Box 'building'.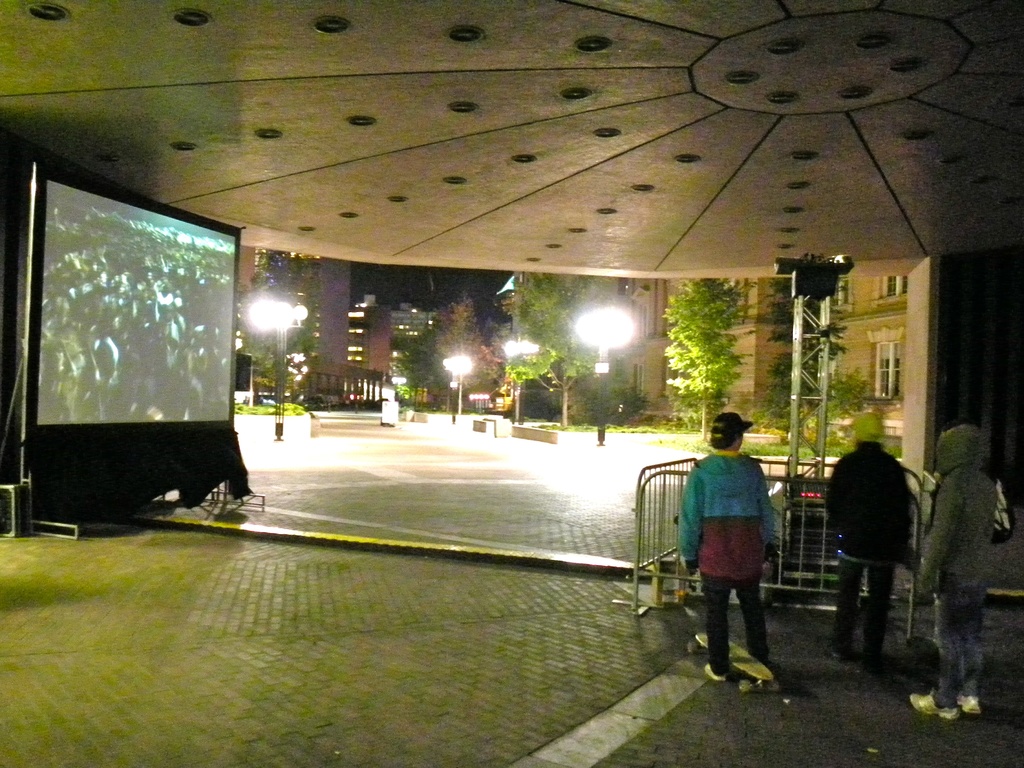
351 294 442 386.
